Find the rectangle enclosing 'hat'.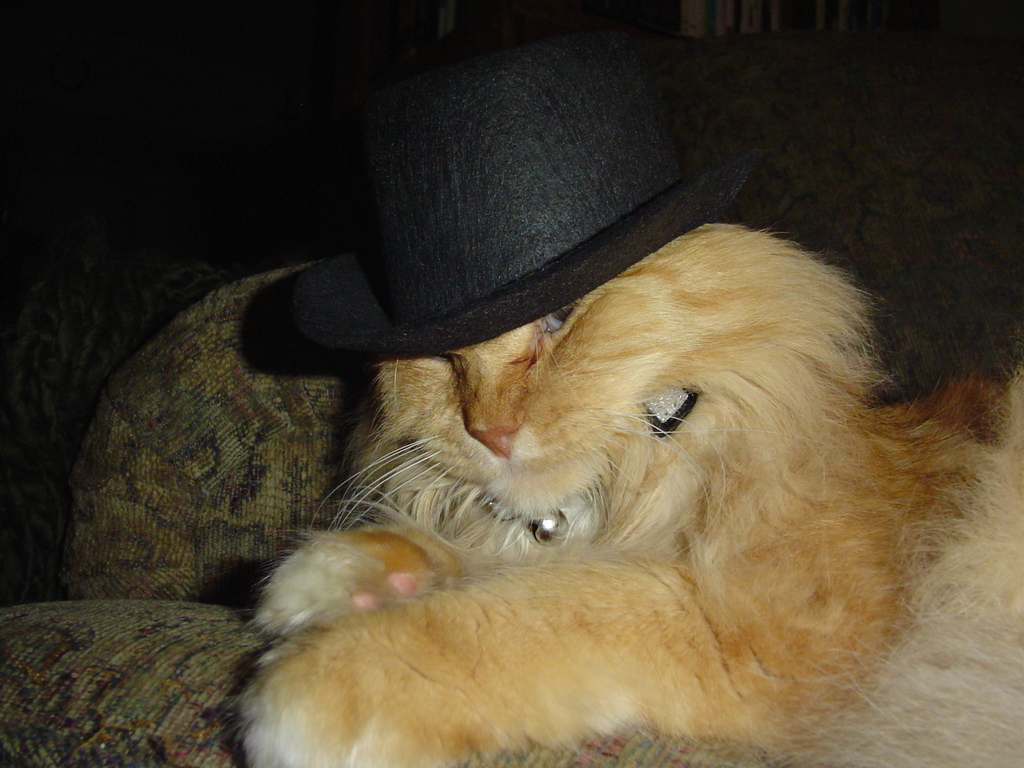
x1=287, y1=24, x2=763, y2=362.
